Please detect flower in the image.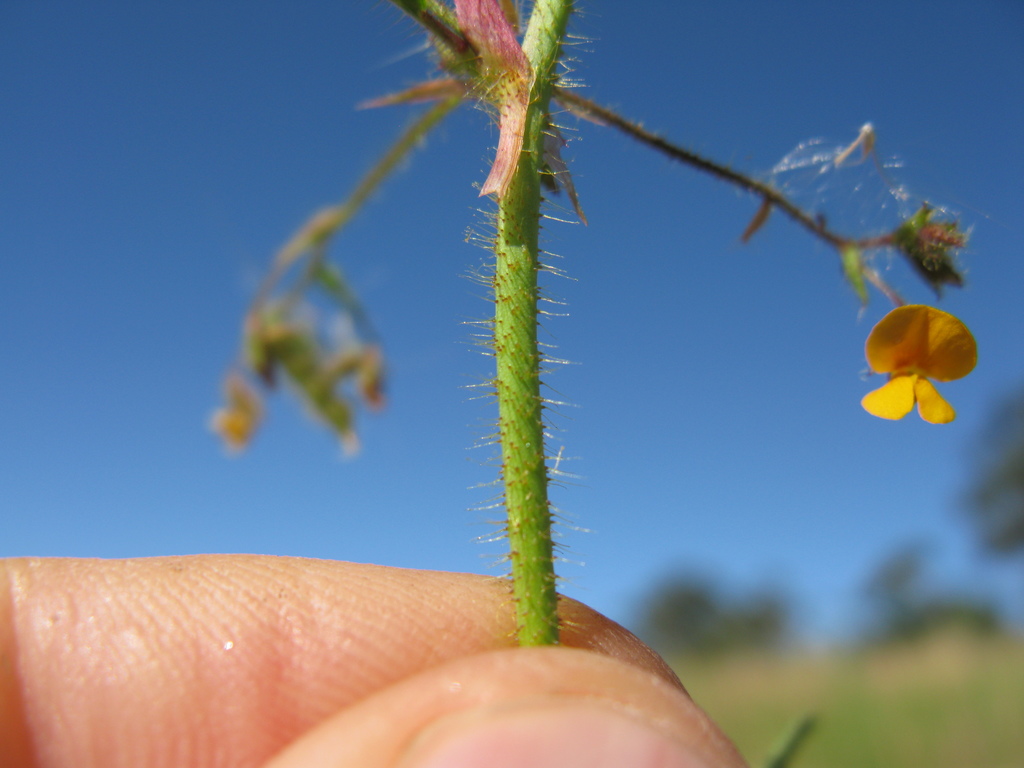
locate(852, 291, 990, 425).
